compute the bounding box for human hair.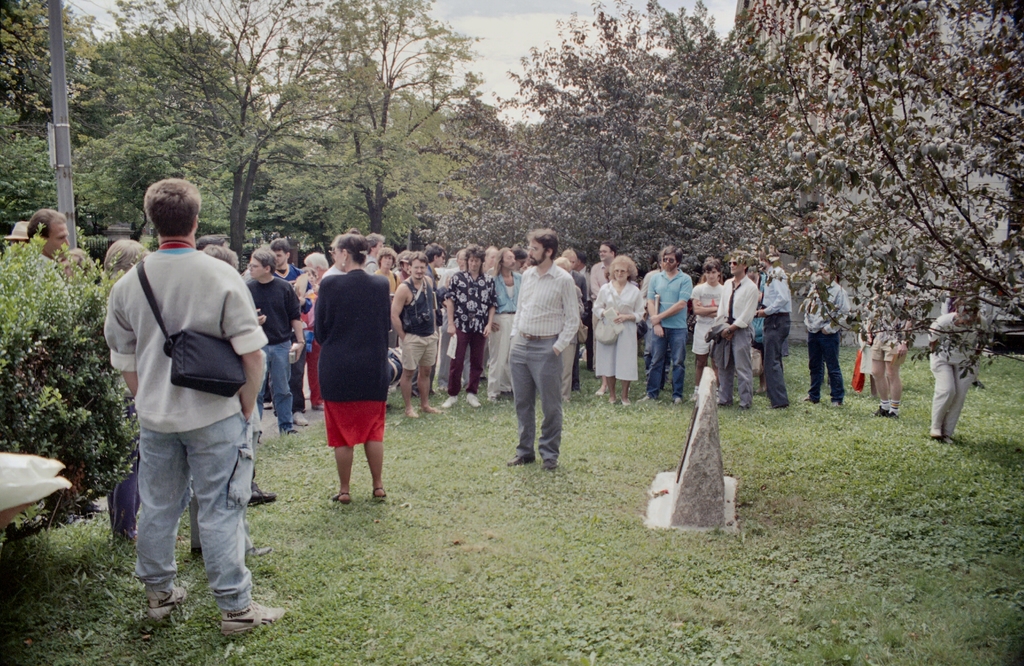
select_region(466, 239, 486, 260).
